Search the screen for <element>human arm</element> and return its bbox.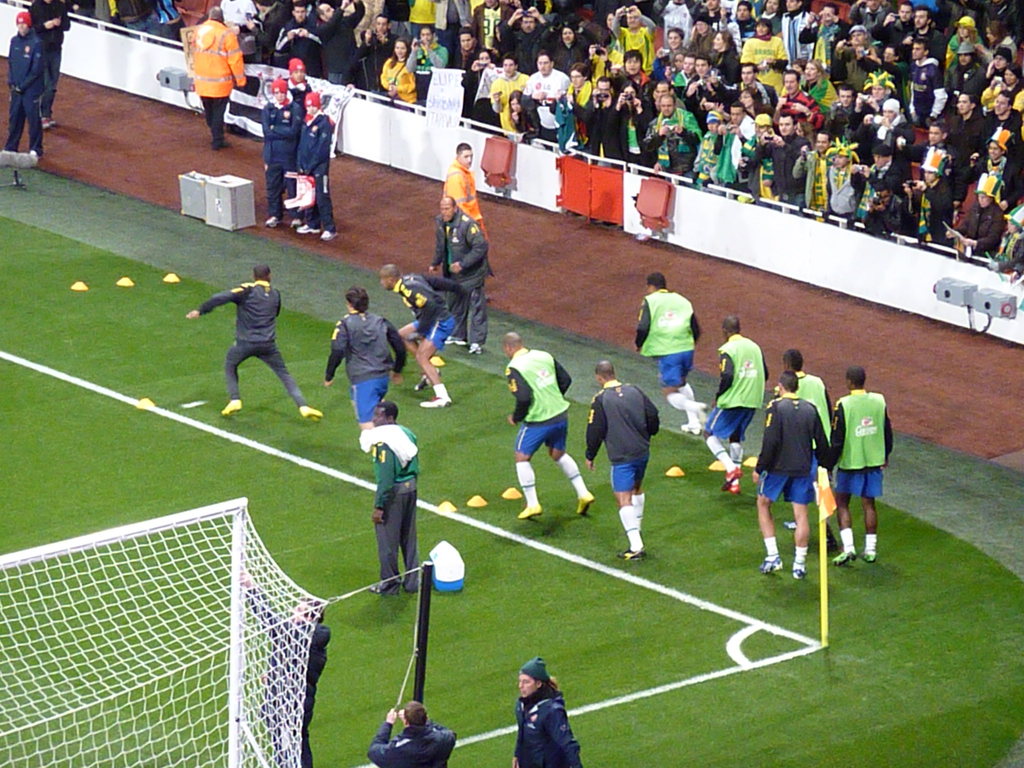
Found: Rect(689, 303, 708, 356).
